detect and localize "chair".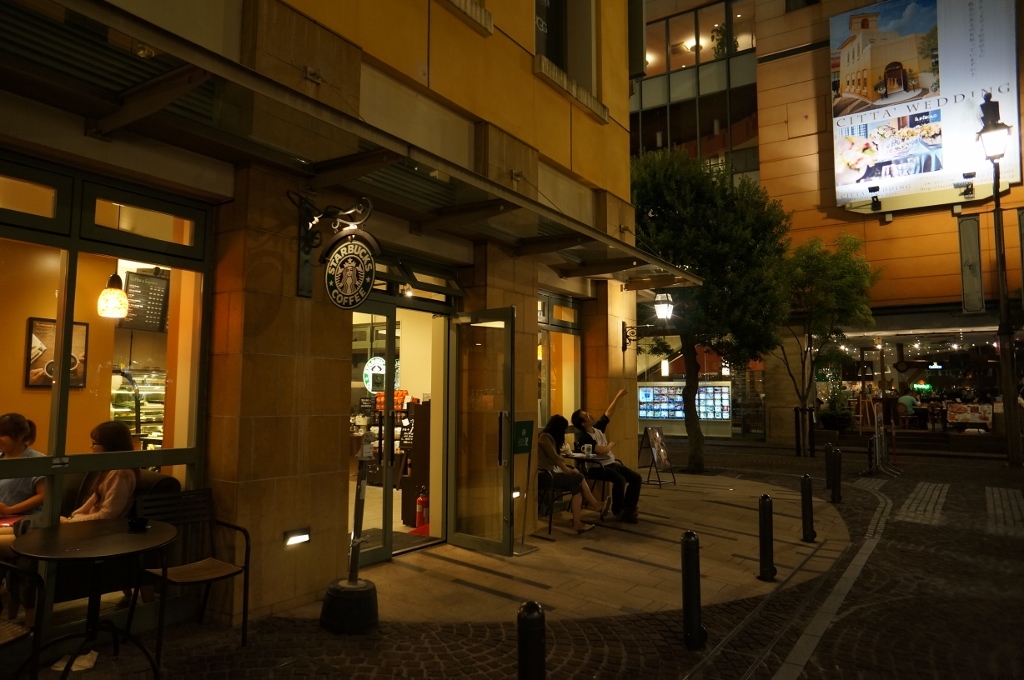
Localized at 126 484 244 655.
